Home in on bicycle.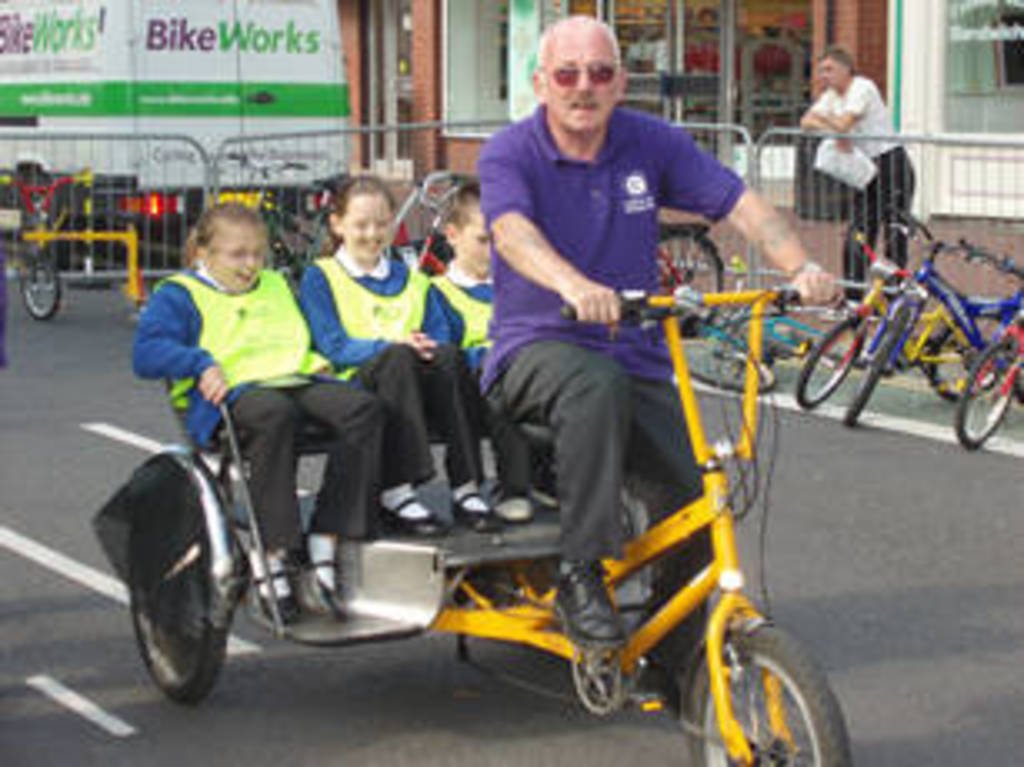
Homed in at bbox(377, 157, 727, 340).
